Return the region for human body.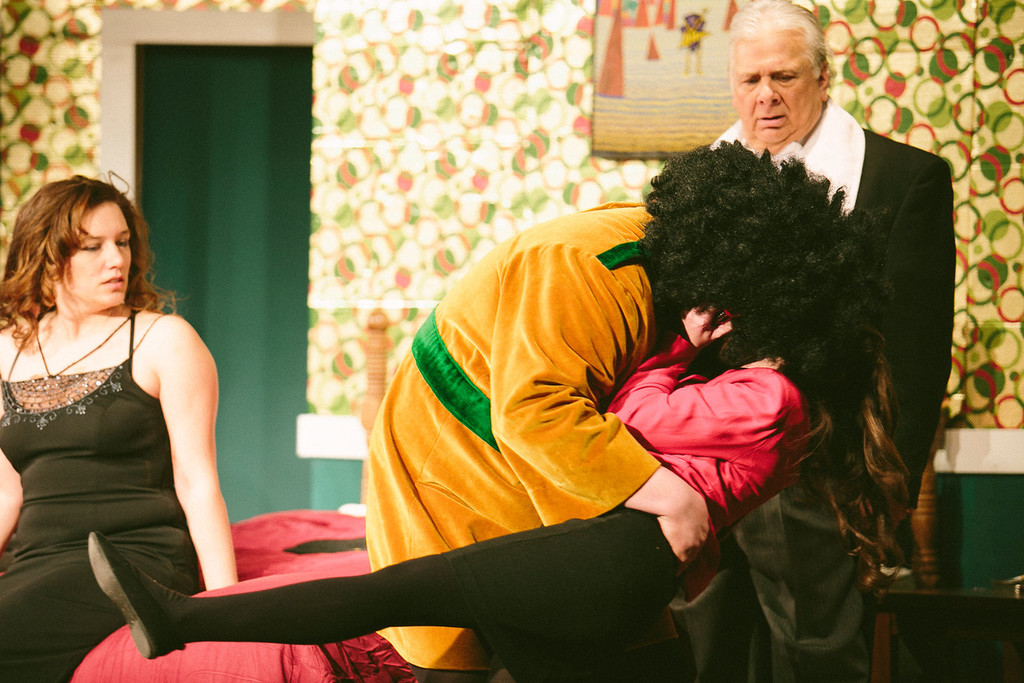
[left=0, top=169, right=223, bottom=659].
